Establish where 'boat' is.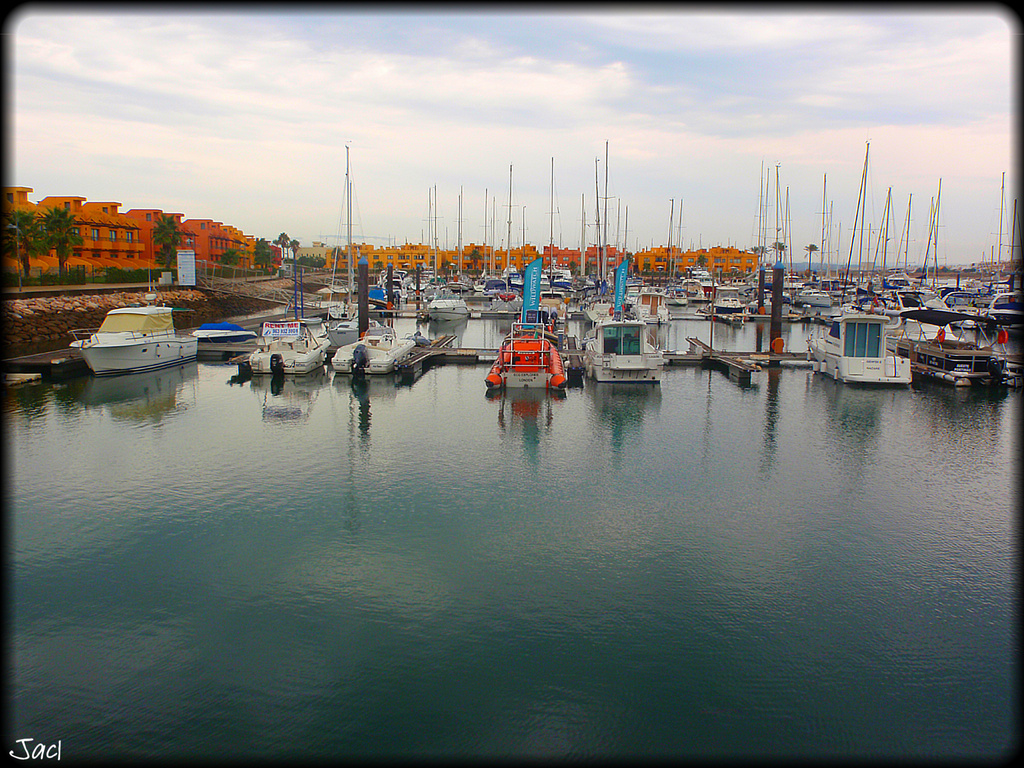
Established at [x1=909, y1=180, x2=947, y2=308].
